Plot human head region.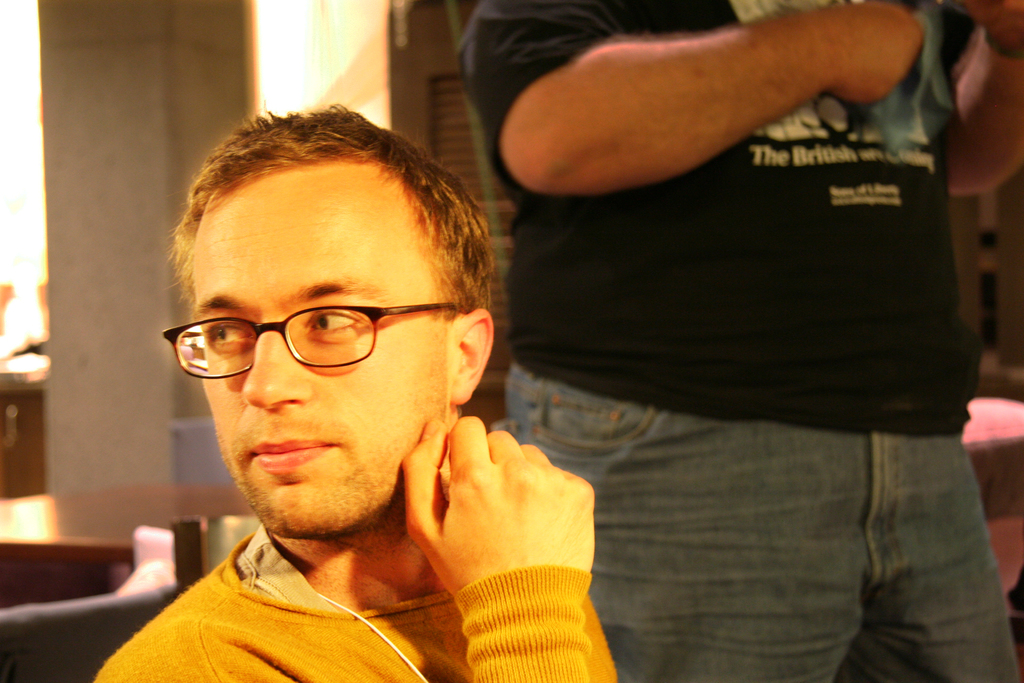
Plotted at box=[165, 119, 484, 525].
